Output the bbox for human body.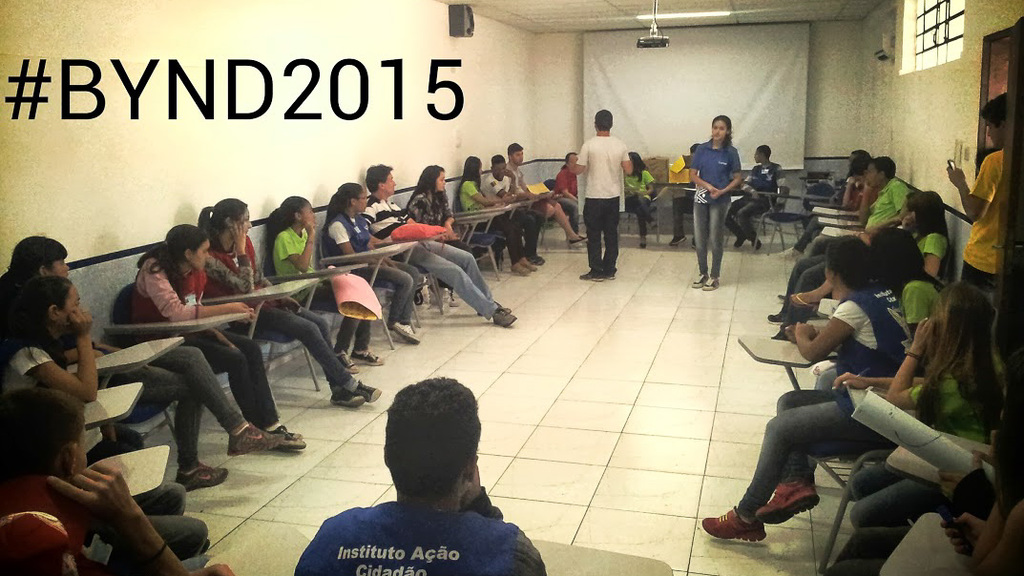
{"x1": 403, "y1": 159, "x2": 461, "y2": 243}.
